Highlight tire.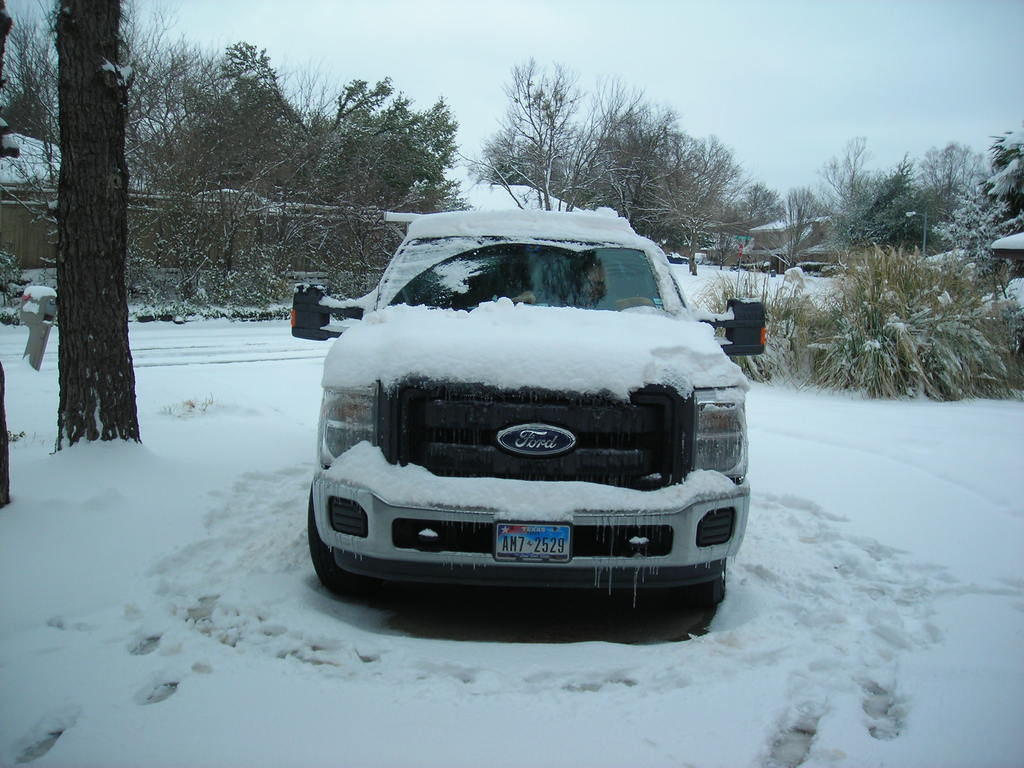
Highlighted region: bbox(305, 487, 366, 598).
